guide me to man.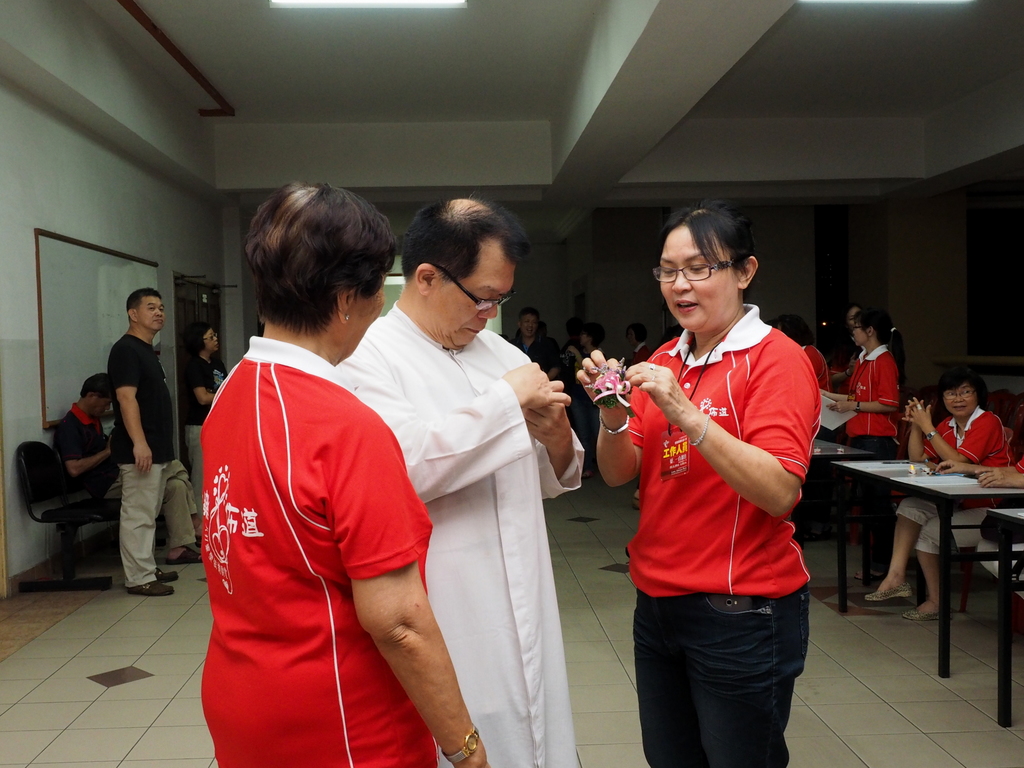
Guidance: detection(513, 301, 552, 399).
